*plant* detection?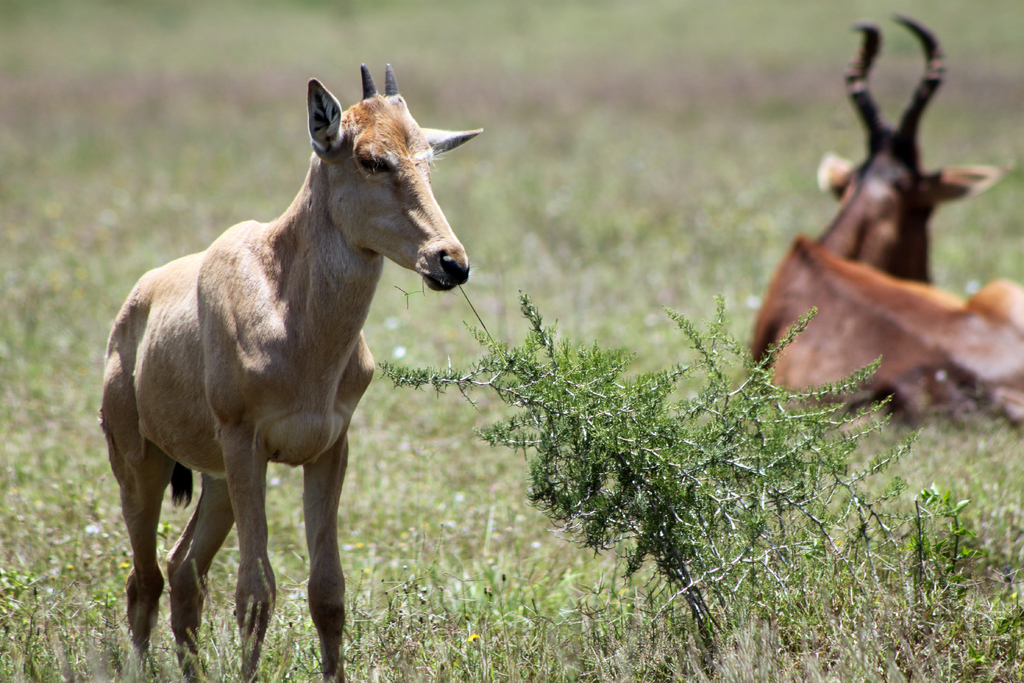
crop(520, 249, 932, 640)
